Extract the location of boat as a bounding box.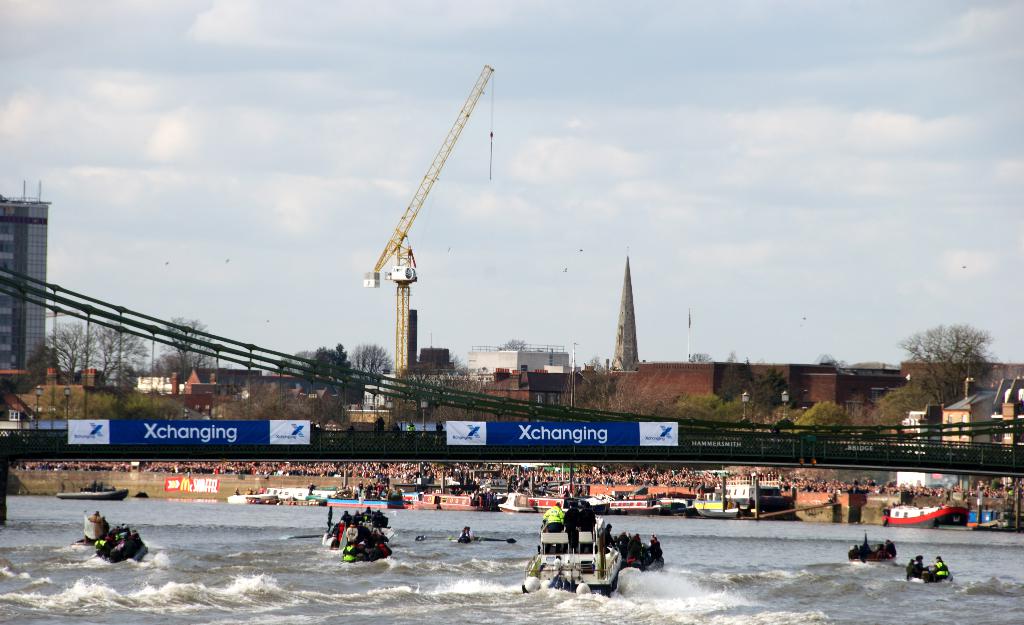
[345, 533, 389, 574].
